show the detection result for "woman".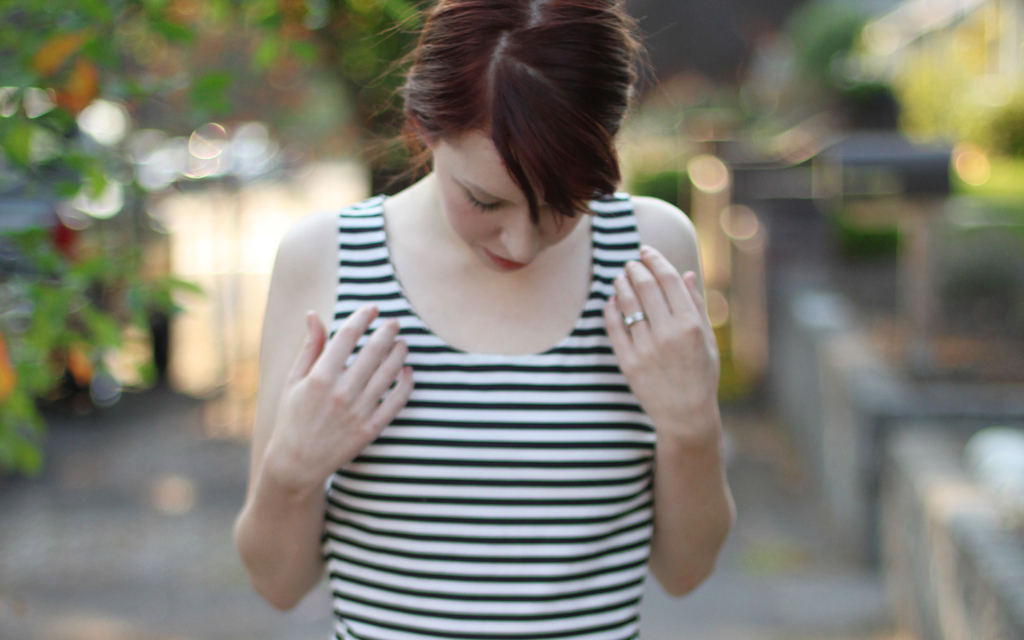
l=205, t=3, r=760, b=617.
